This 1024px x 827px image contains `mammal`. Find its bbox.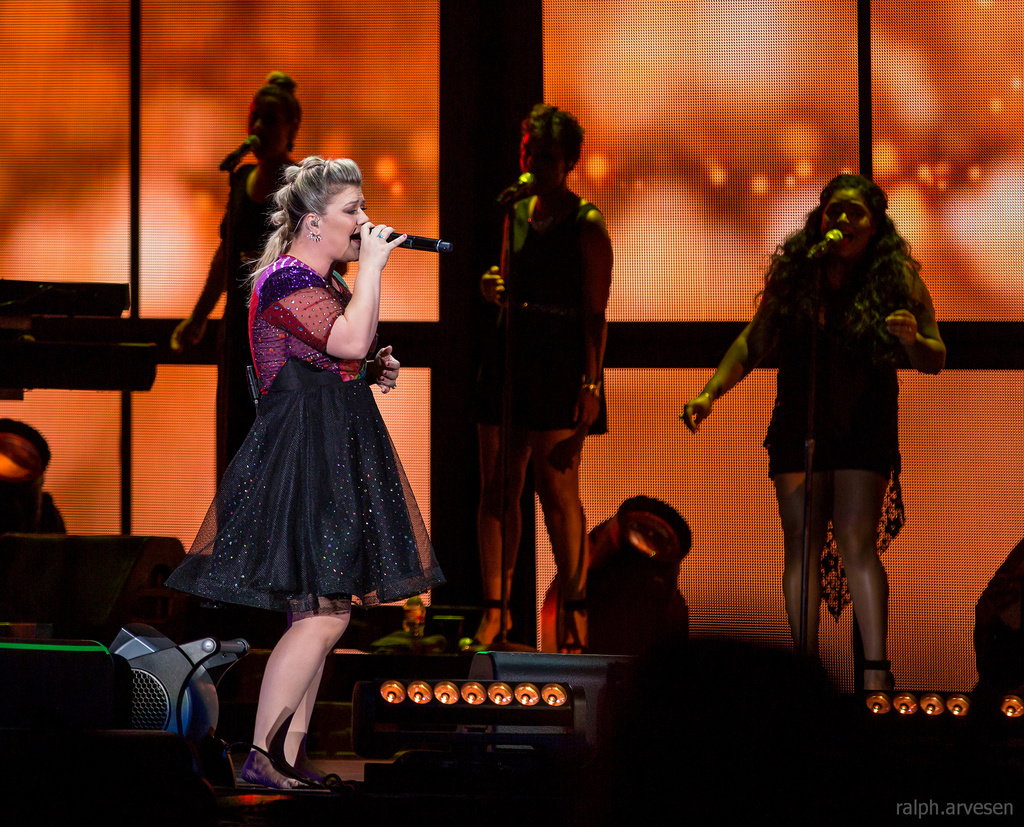
BBox(694, 186, 958, 708).
